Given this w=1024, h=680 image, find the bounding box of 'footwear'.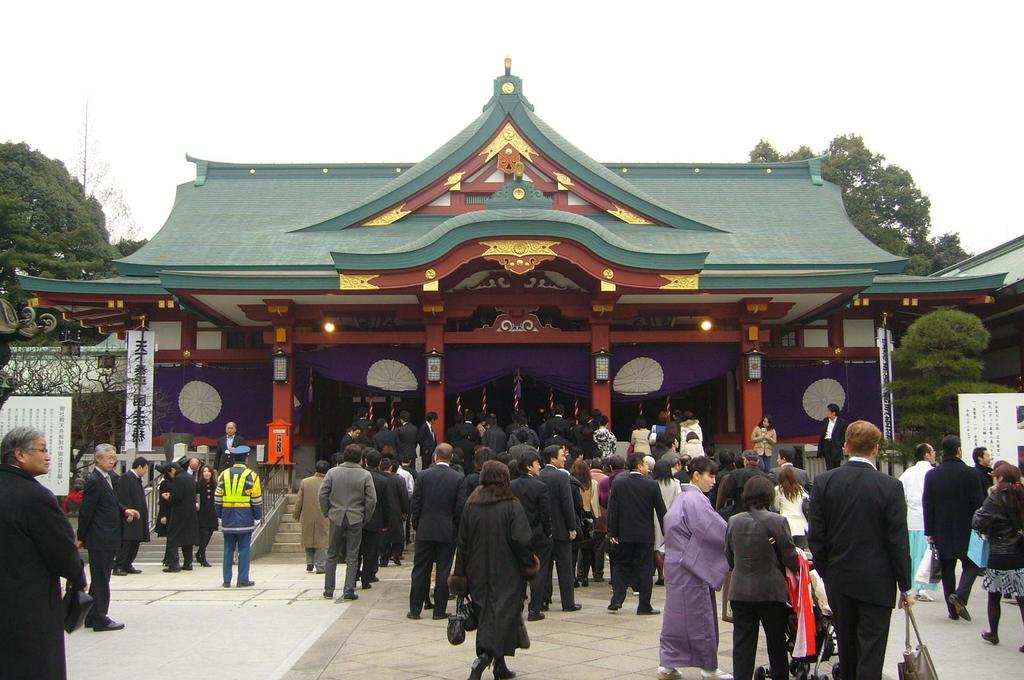
(370, 577, 378, 582).
